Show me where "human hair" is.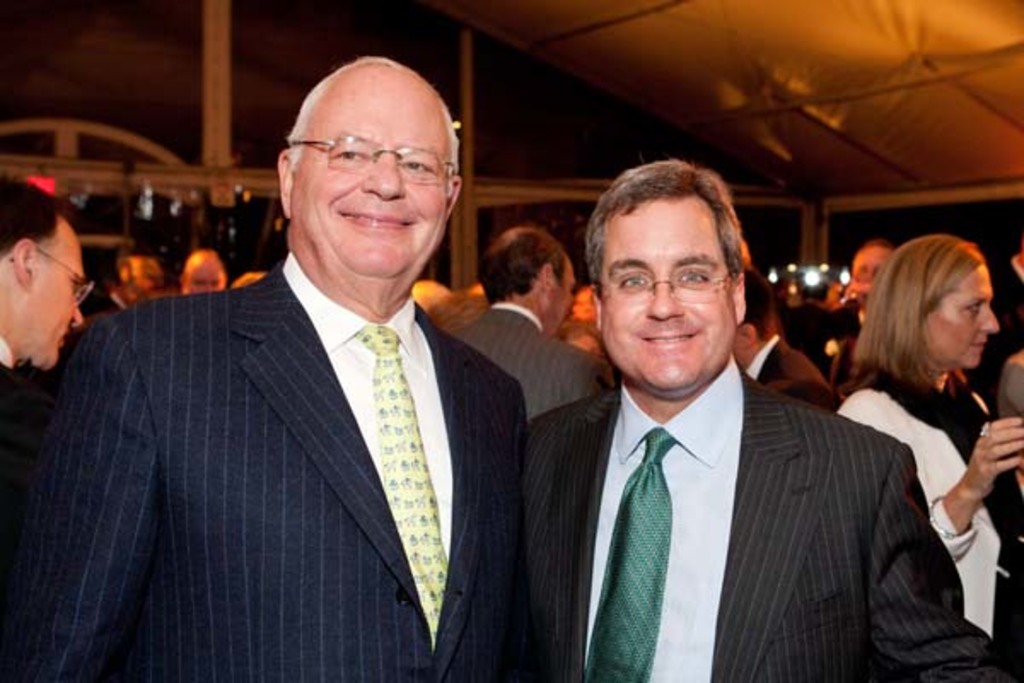
"human hair" is at x1=841 y1=234 x2=988 y2=391.
